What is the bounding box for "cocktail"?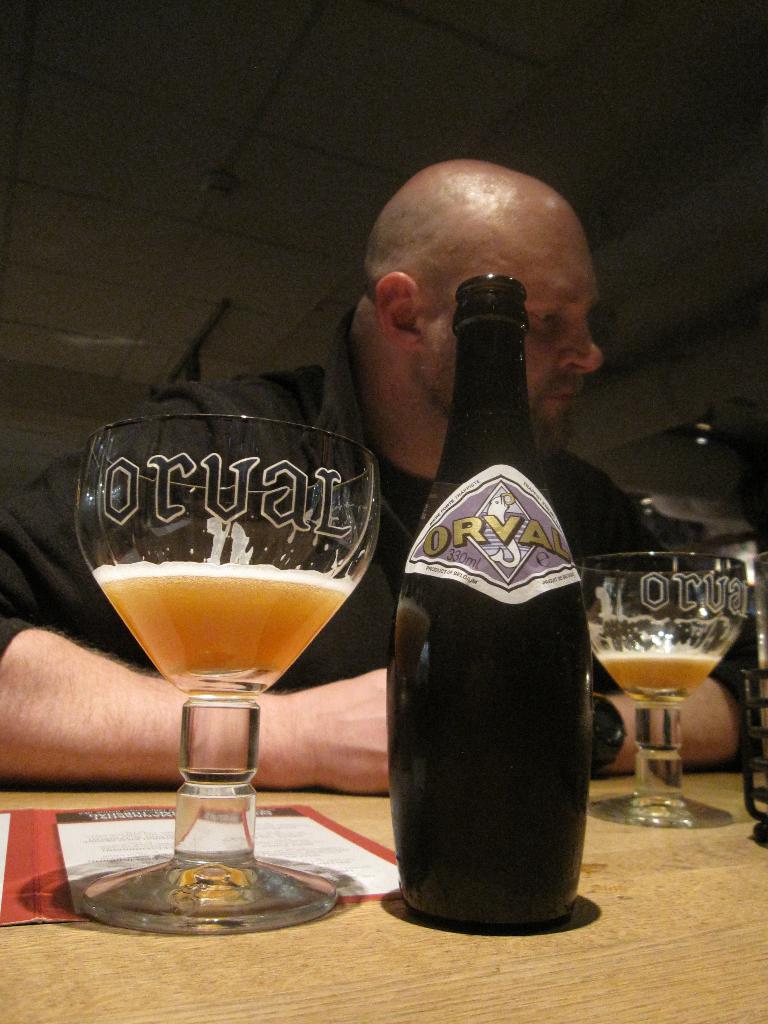
72 412 383 929.
